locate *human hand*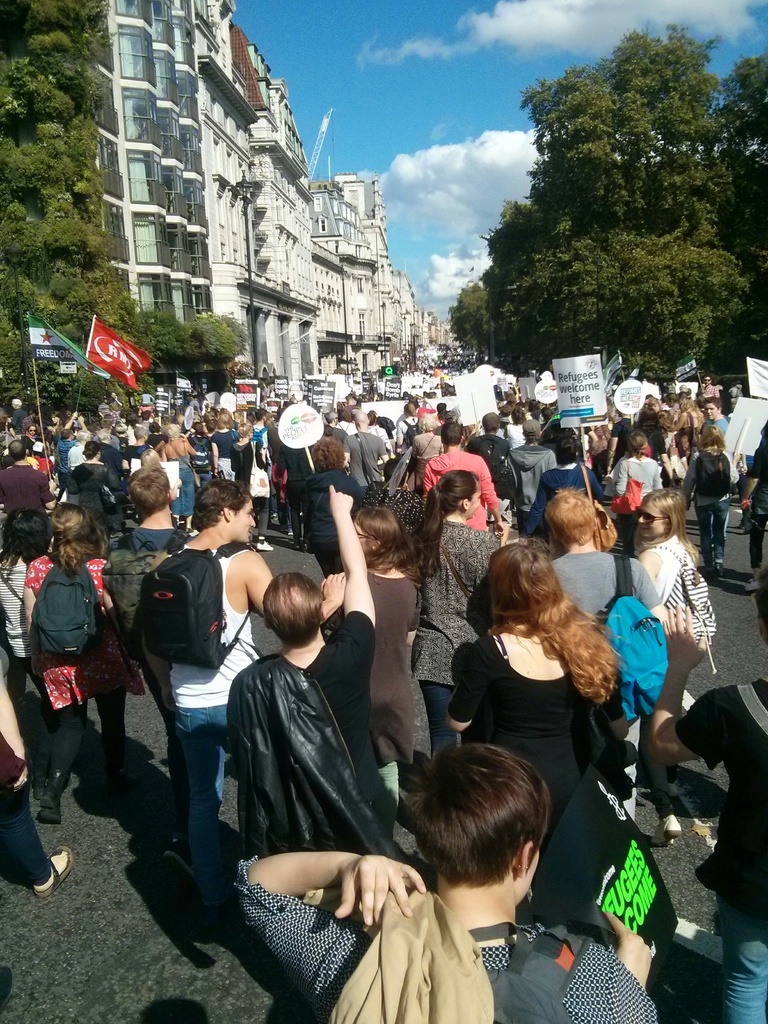
728,450,742,463
